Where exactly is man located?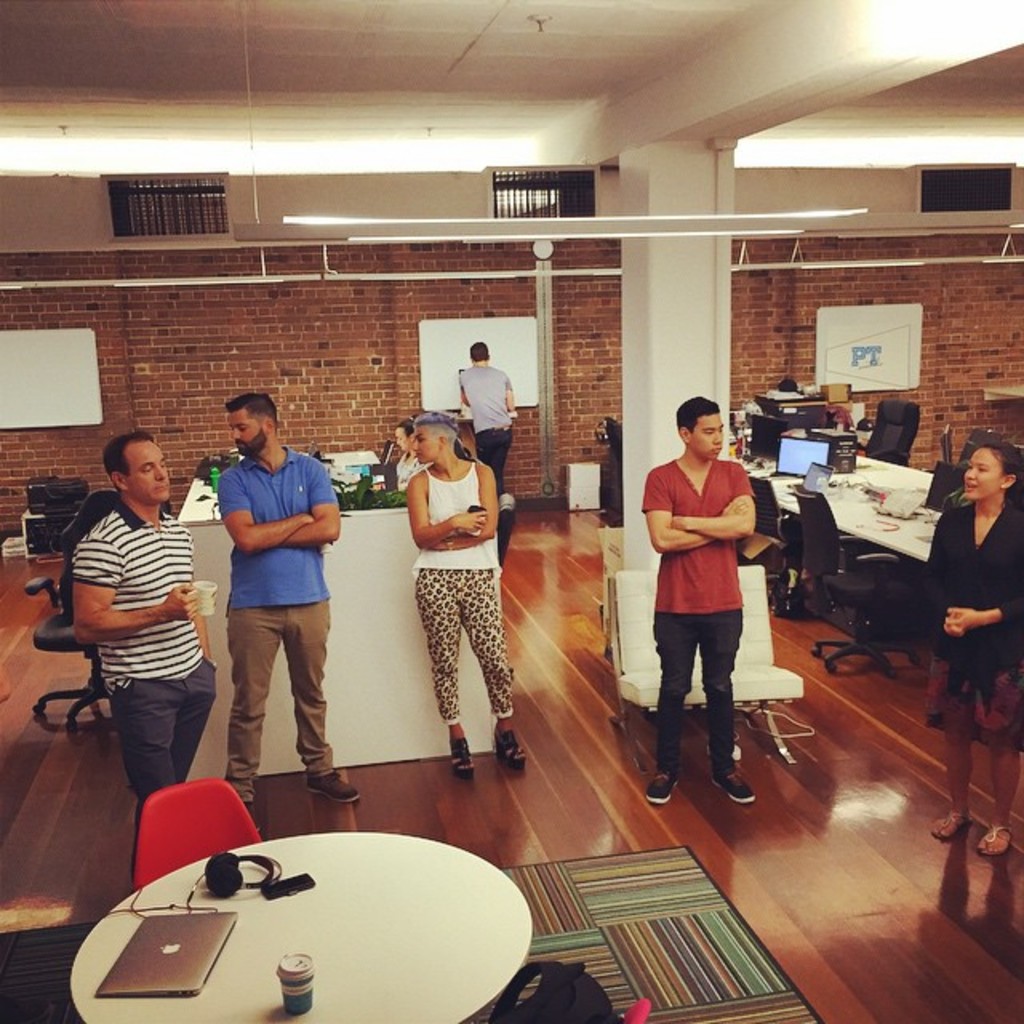
Its bounding box is 640/392/762/808.
